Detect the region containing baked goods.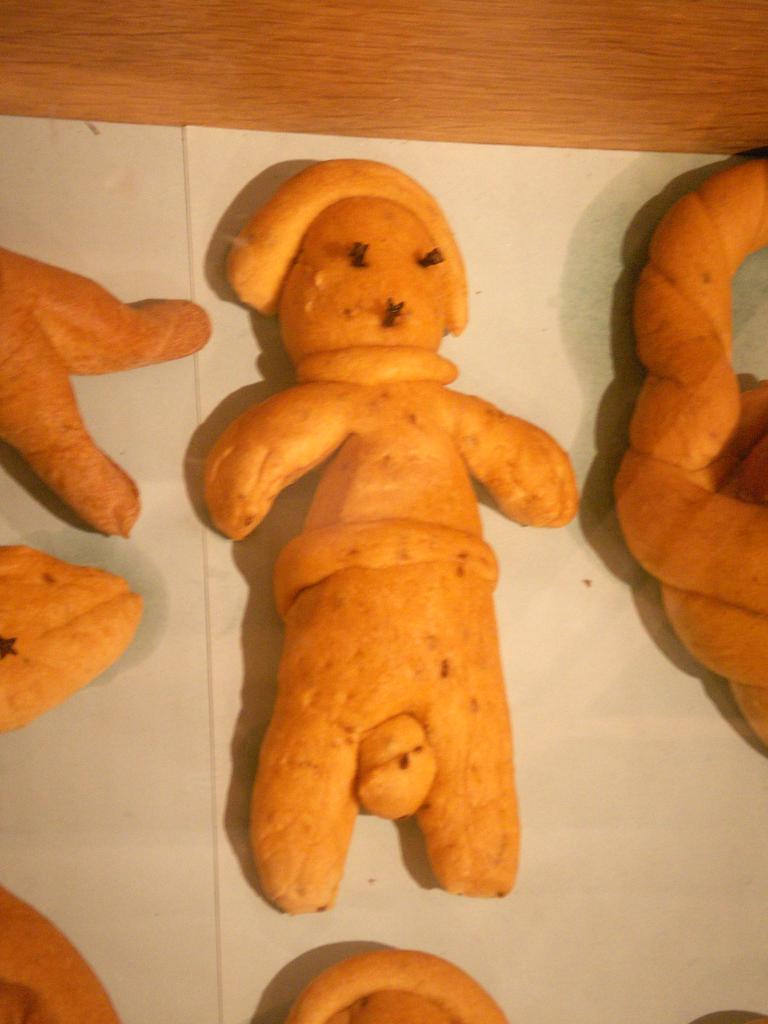
bbox=(0, 543, 138, 732).
